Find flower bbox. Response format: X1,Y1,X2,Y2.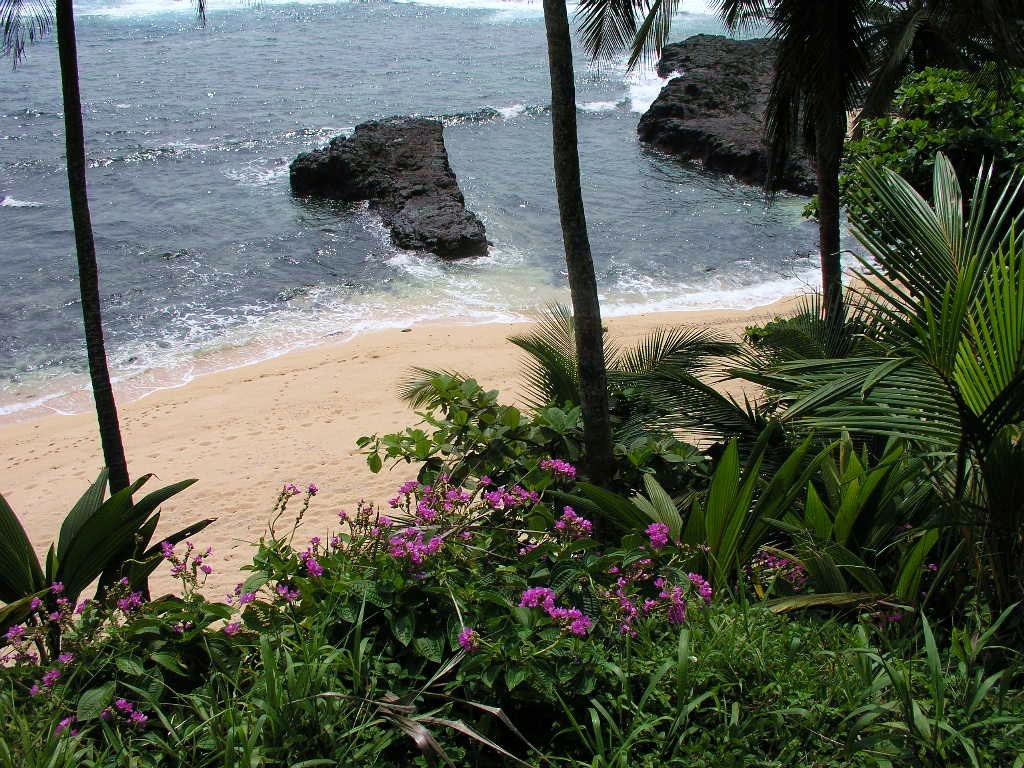
556,500,591,524.
